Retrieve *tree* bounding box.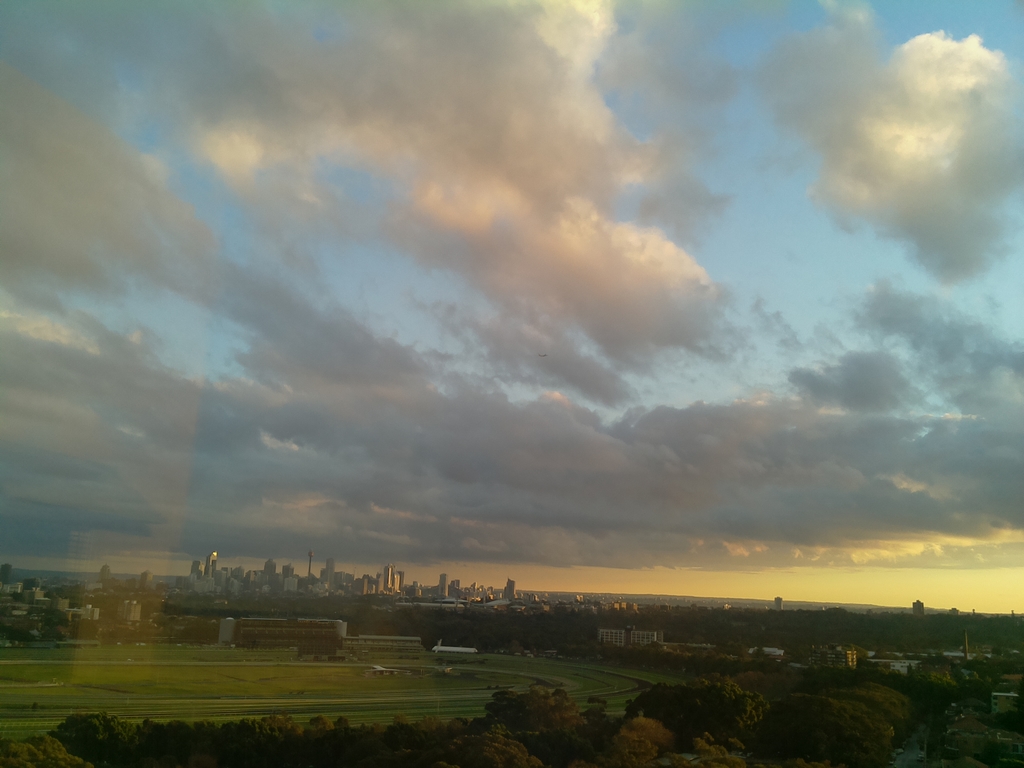
Bounding box: <region>481, 689, 589, 732</region>.
